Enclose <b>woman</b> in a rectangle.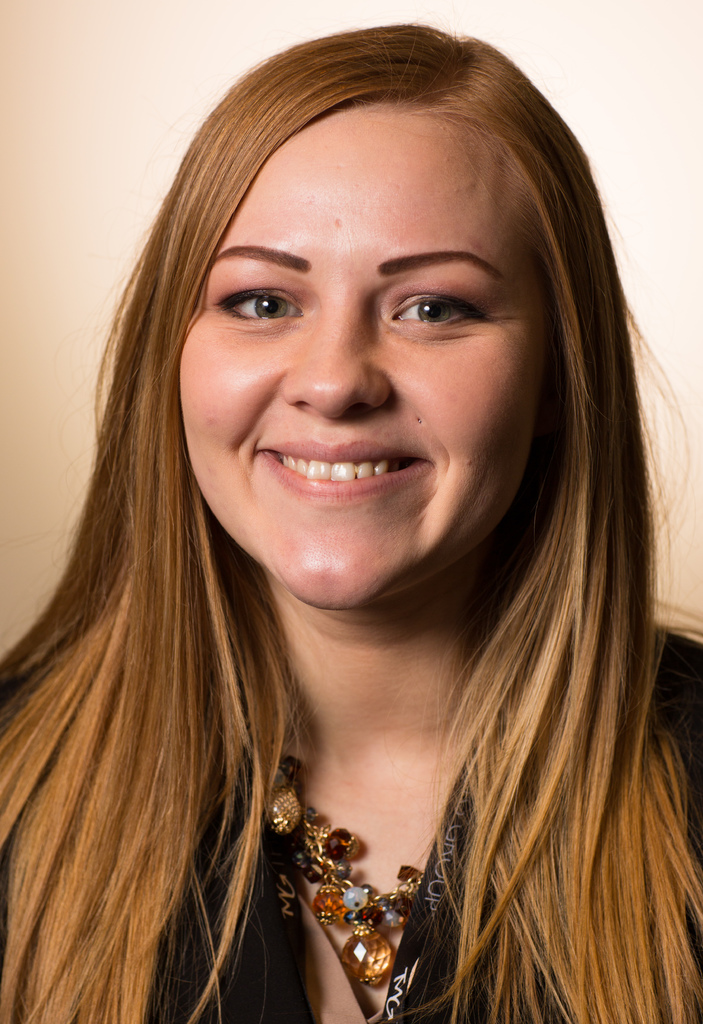
Rect(0, 24, 702, 1023).
